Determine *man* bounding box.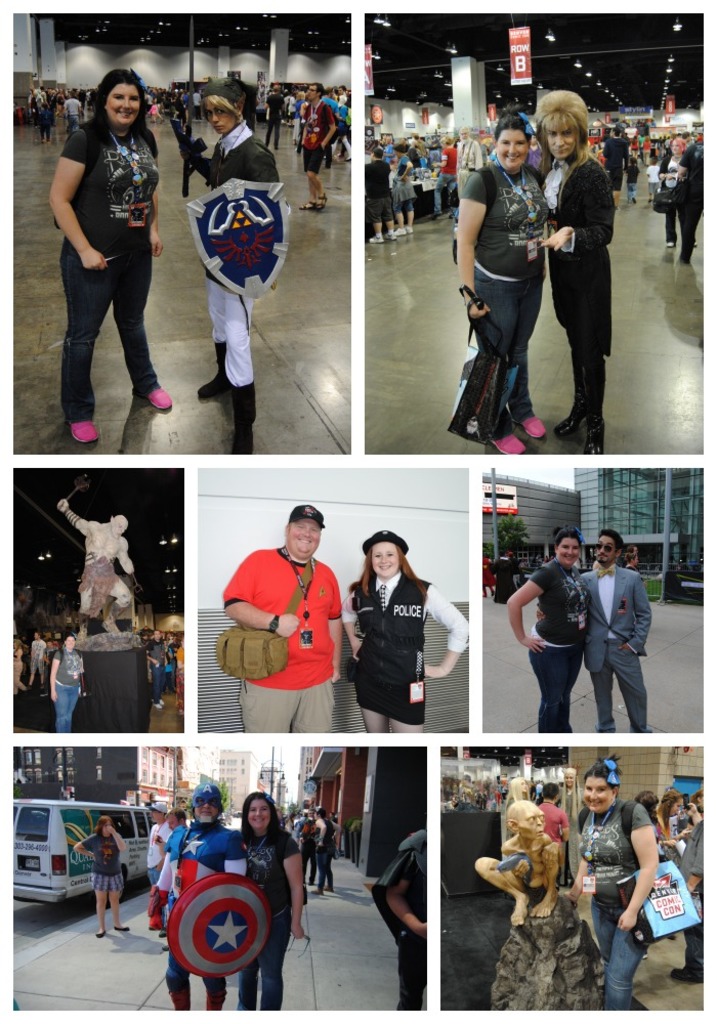
Determined: <bbox>577, 525, 665, 741</bbox>.
